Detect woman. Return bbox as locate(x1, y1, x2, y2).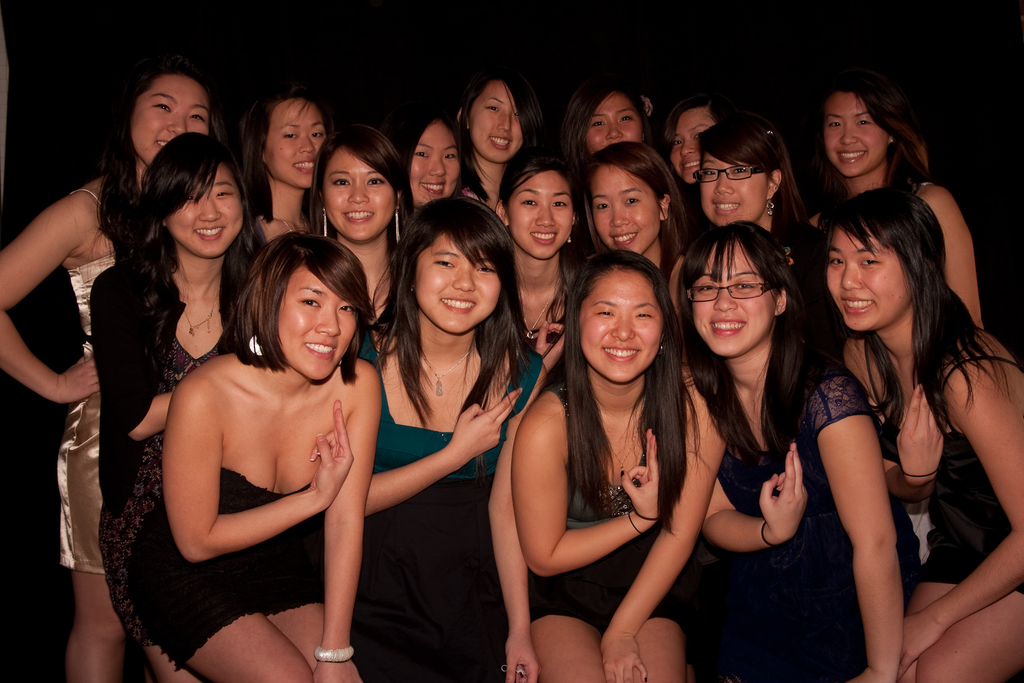
locate(559, 67, 668, 206).
